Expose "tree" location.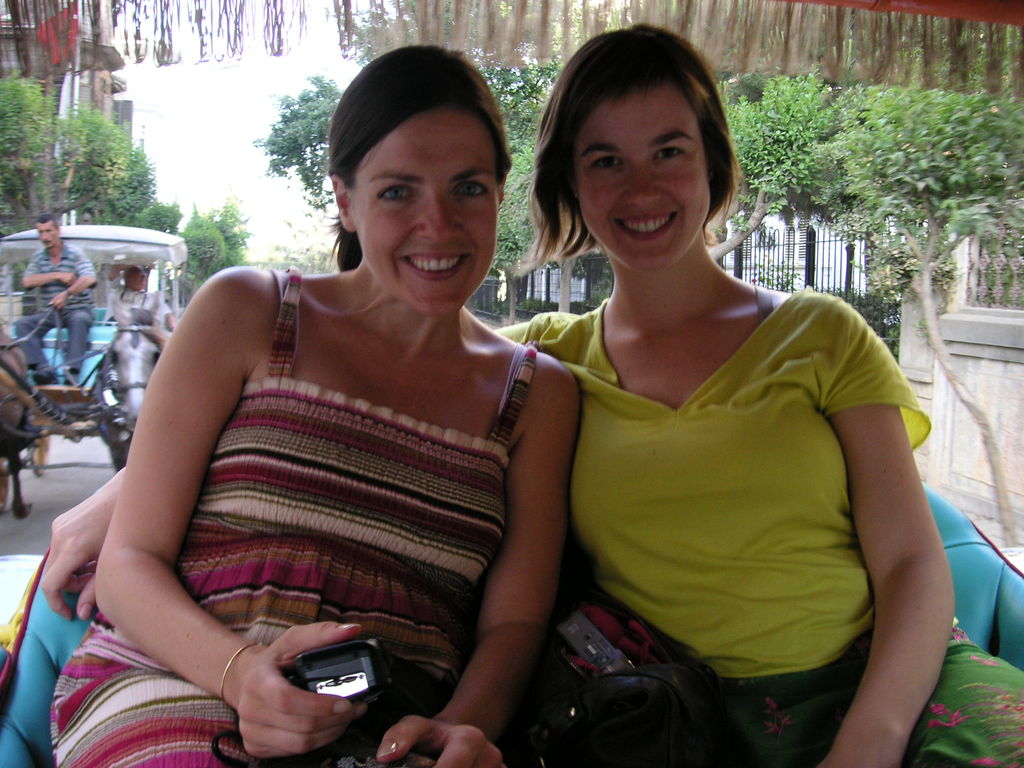
Exposed at (100, 148, 152, 223).
